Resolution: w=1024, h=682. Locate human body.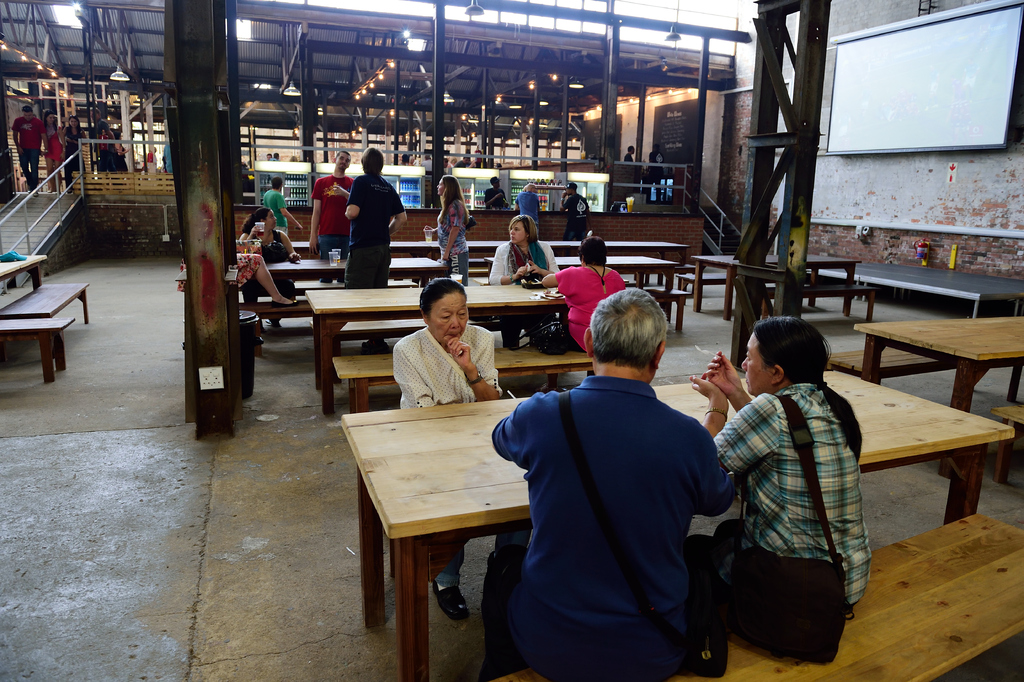
{"x1": 424, "y1": 176, "x2": 468, "y2": 289}.
